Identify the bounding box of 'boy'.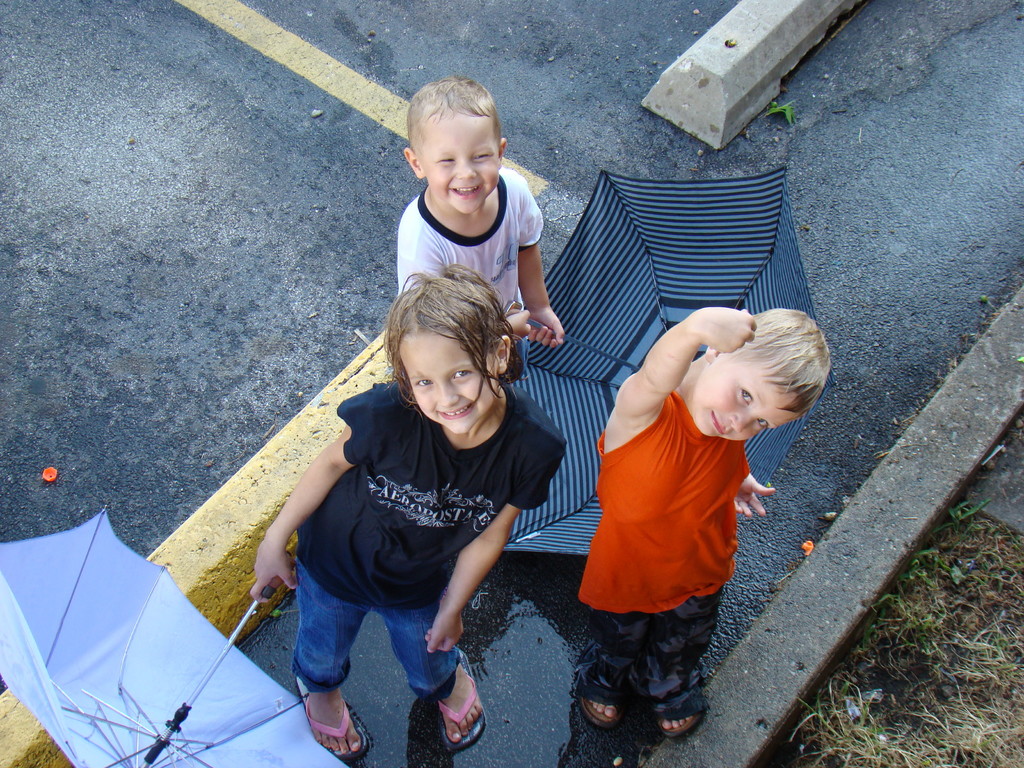
{"left": 399, "top": 70, "right": 570, "bottom": 393}.
